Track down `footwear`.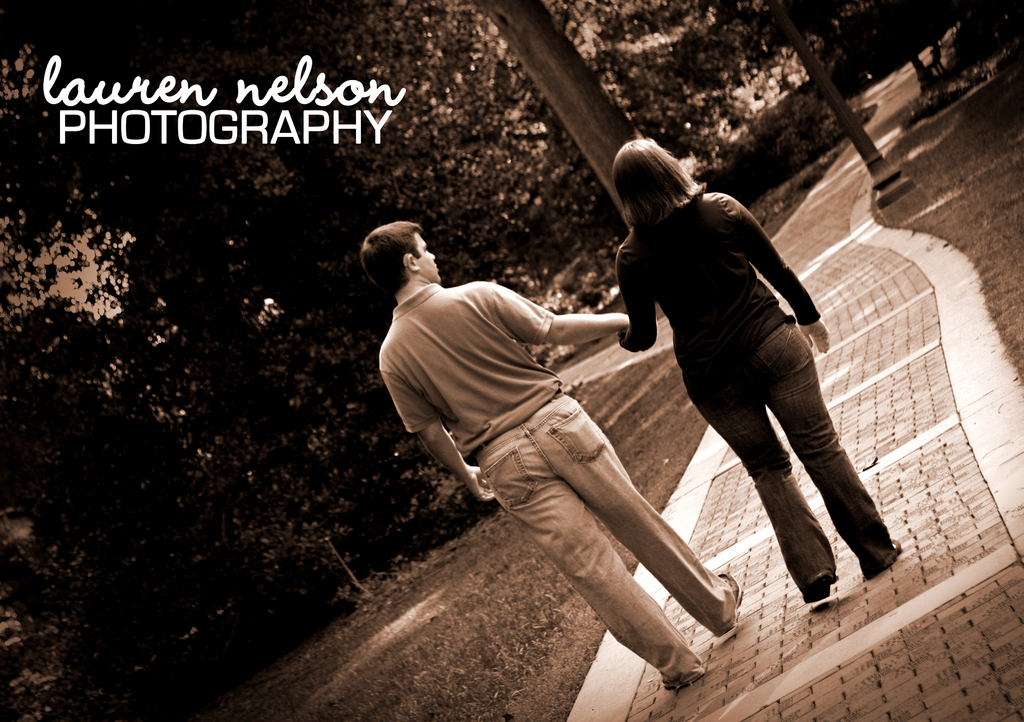
Tracked to pyautogui.locateOnScreen(667, 660, 703, 689).
